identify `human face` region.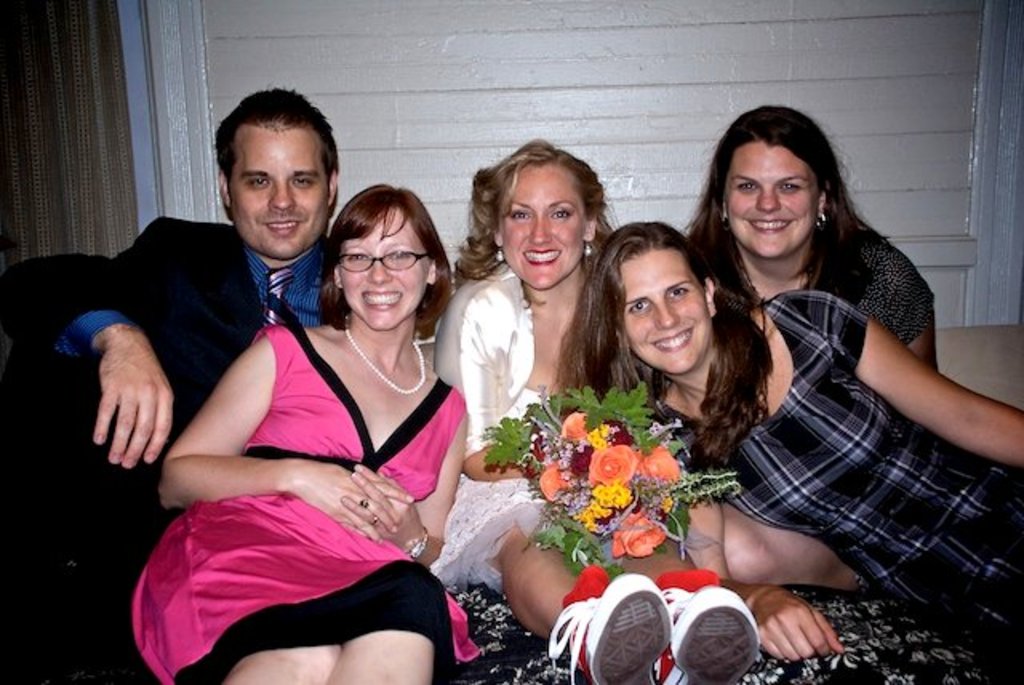
Region: [232,130,325,266].
